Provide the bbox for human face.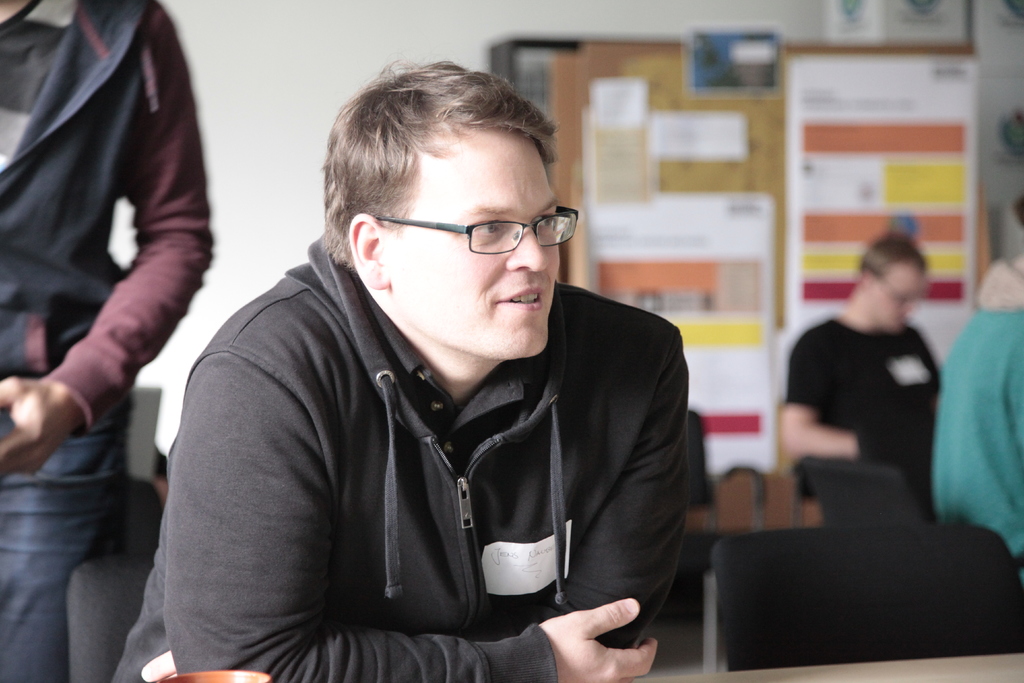
<region>391, 131, 559, 357</region>.
